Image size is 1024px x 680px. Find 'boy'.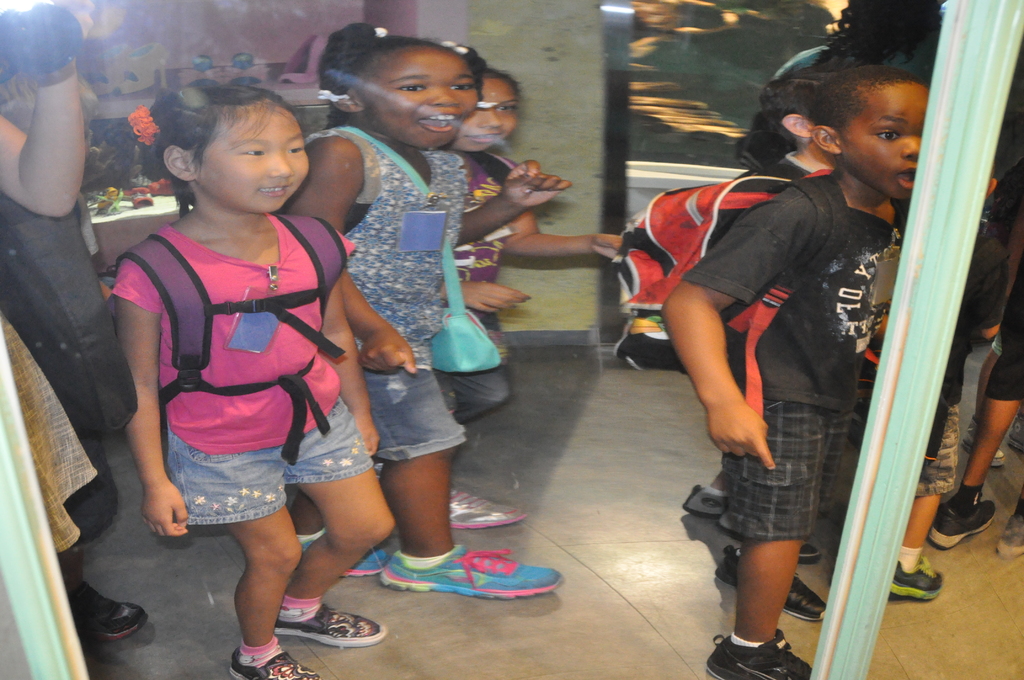
(left=645, top=59, right=926, bottom=679).
